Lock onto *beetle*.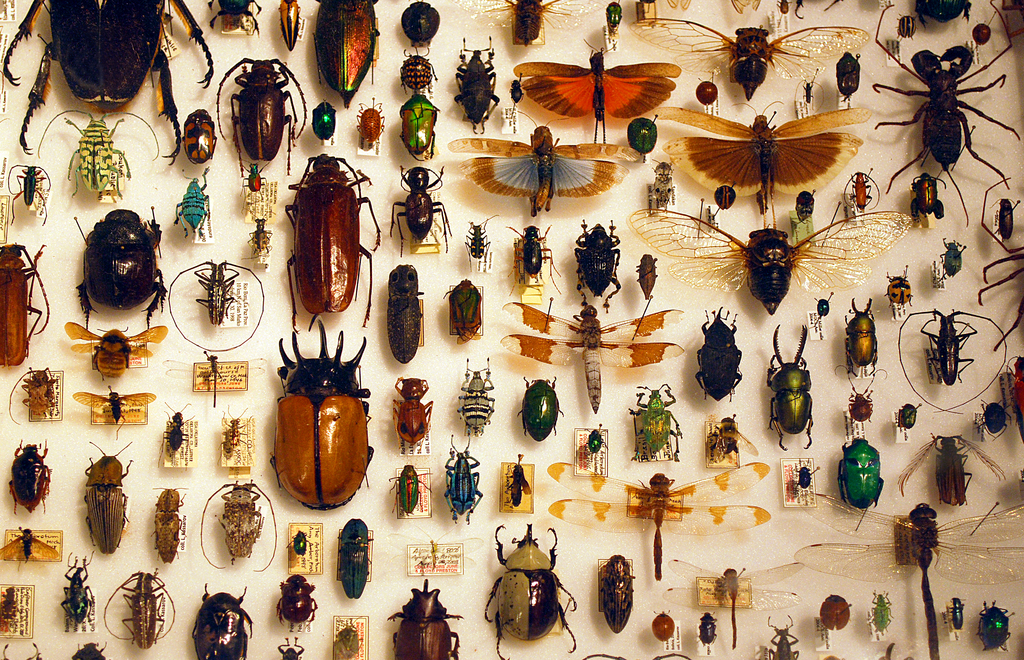
Locked: 908,161,942,220.
